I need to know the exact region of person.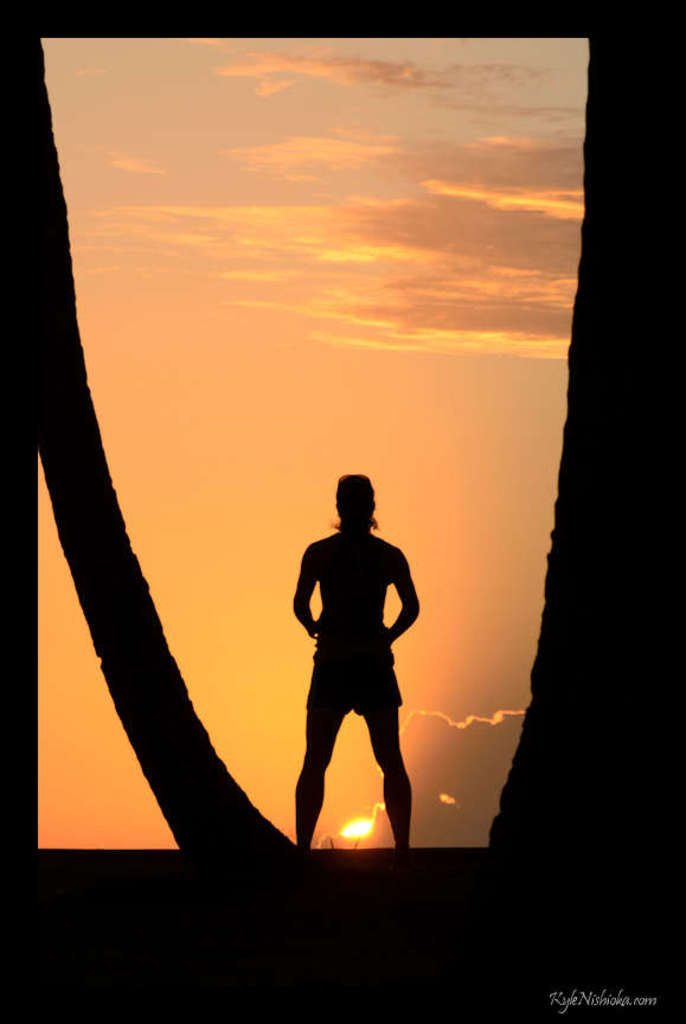
Region: l=276, t=481, r=424, b=839.
